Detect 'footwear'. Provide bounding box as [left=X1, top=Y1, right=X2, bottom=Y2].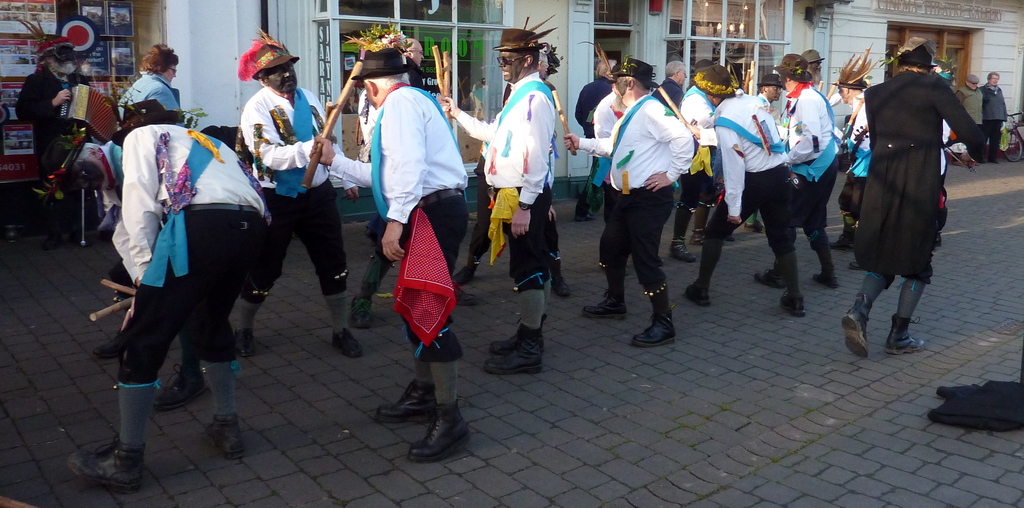
[left=840, top=291, right=876, bottom=361].
